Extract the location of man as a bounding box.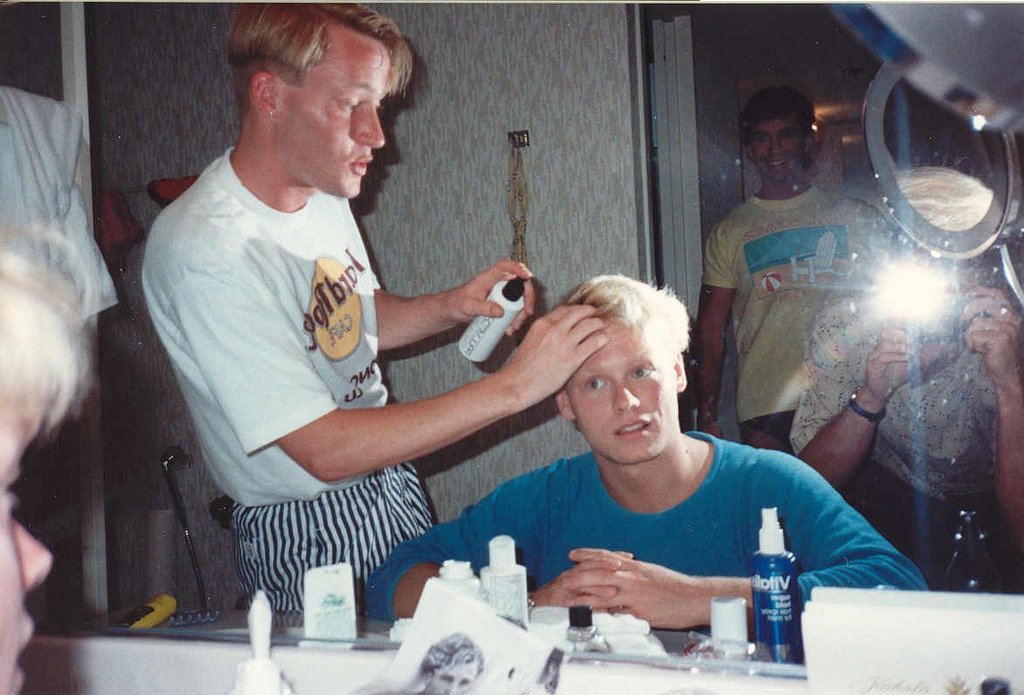
680/82/906/462.
